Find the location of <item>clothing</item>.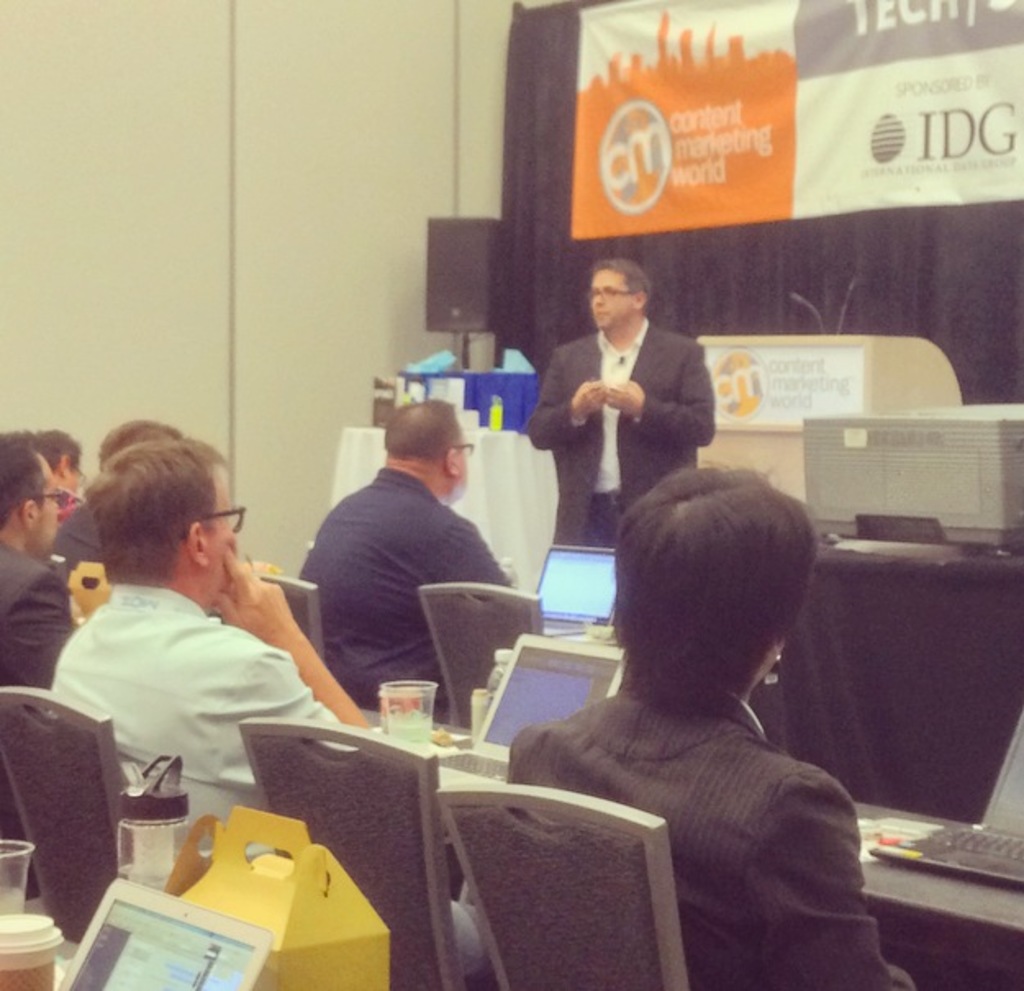
Location: [x1=496, y1=670, x2=931, y2=989].
